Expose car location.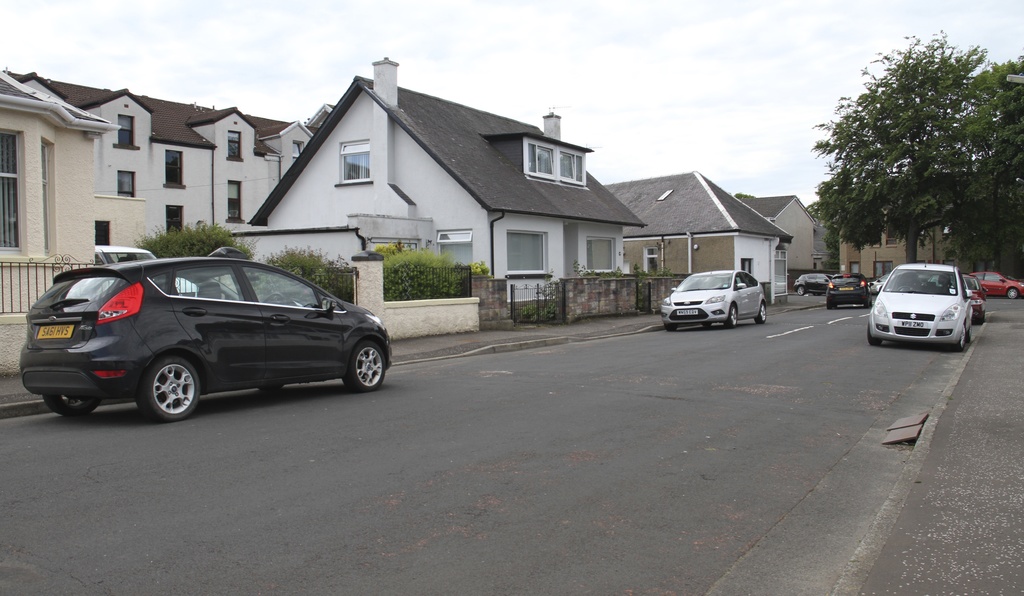
Exposed at <bbox>662, 268, 765, 323</bbox>.
